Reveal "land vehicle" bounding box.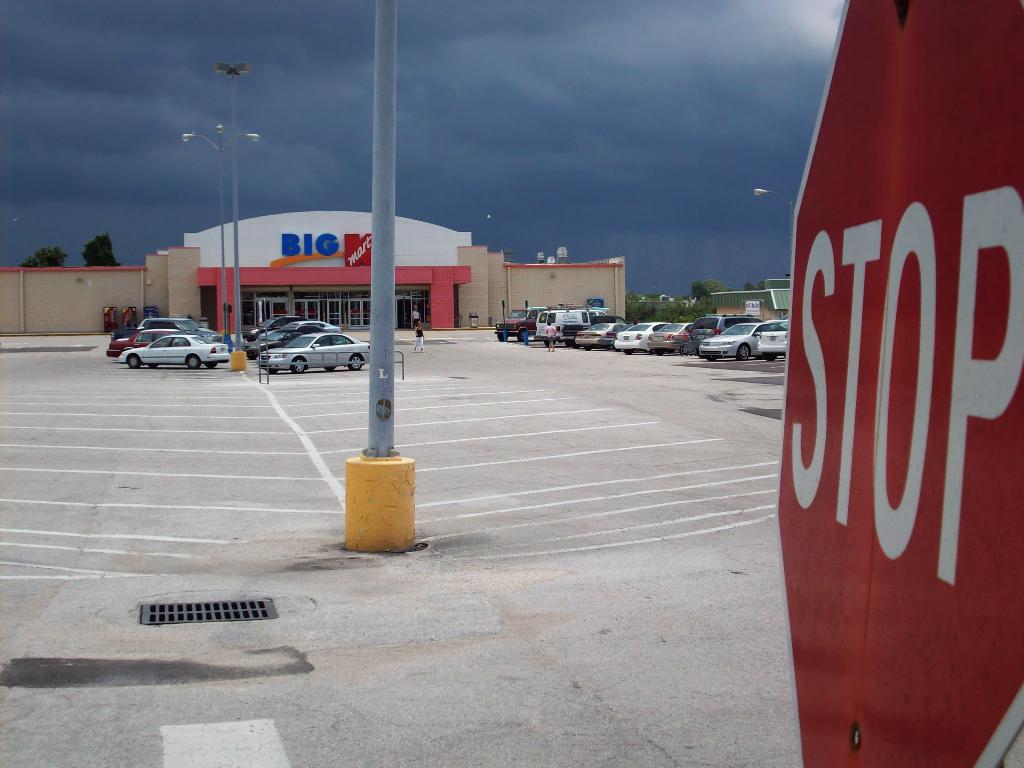
Revealed: <box>106,330,164,355</box>.
